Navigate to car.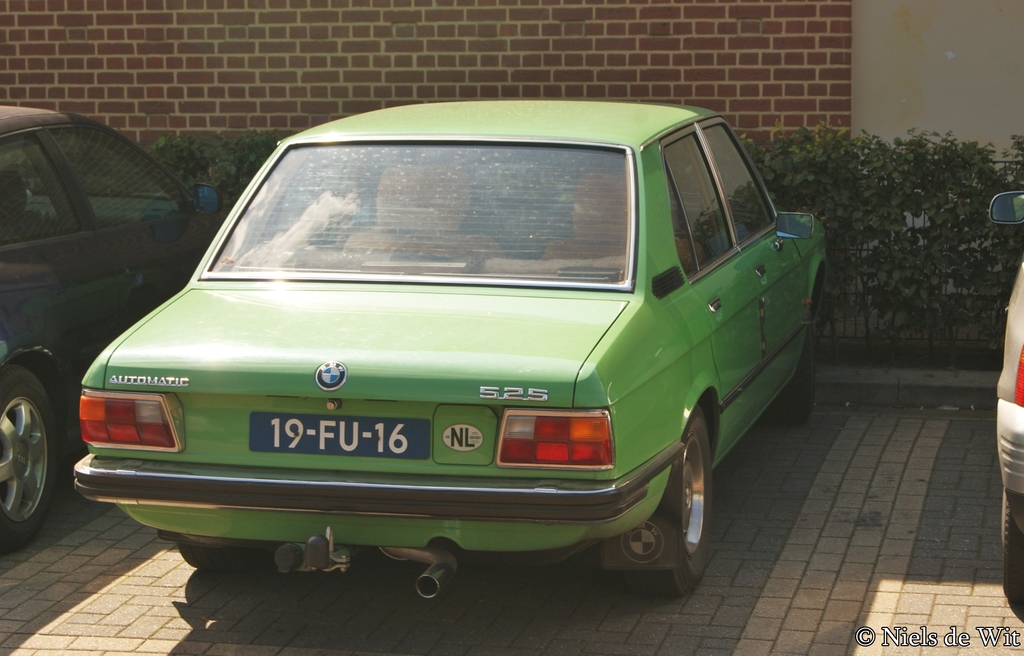
Navigation target: region(991, 190, 1023, 614).
